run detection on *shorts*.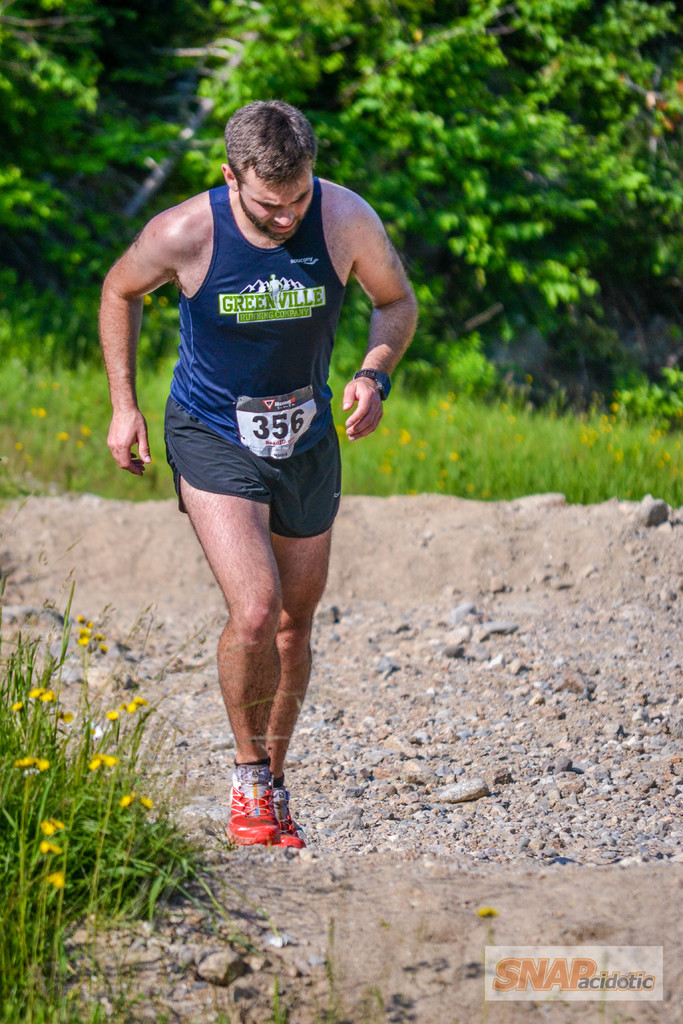
Result: (169,435,372,532).
